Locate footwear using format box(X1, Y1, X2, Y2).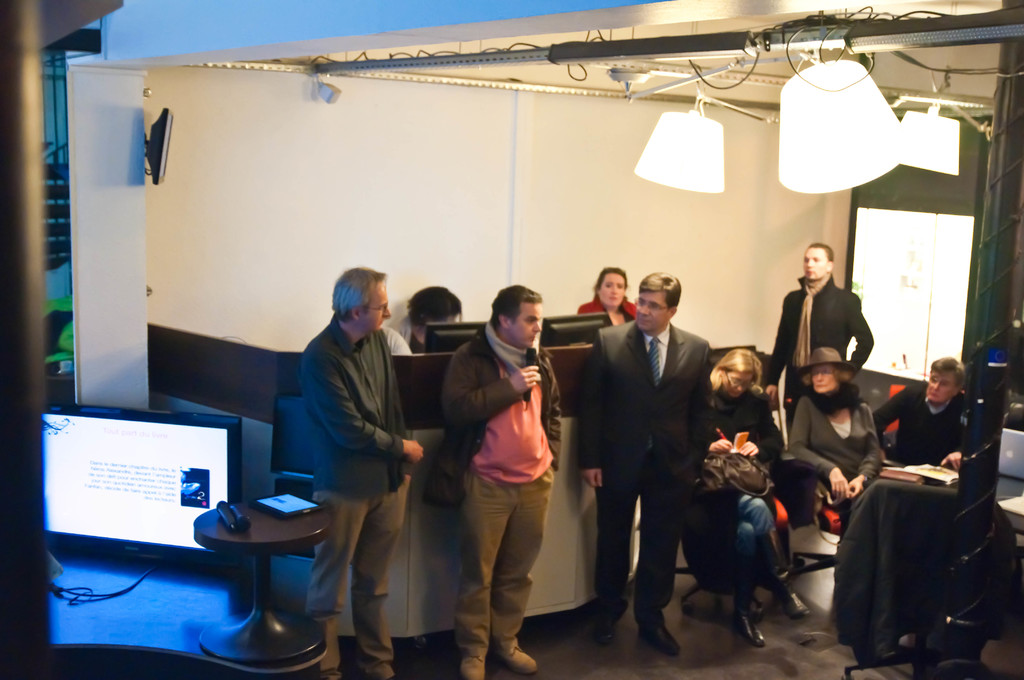
box(758, 527, 810, 617).
